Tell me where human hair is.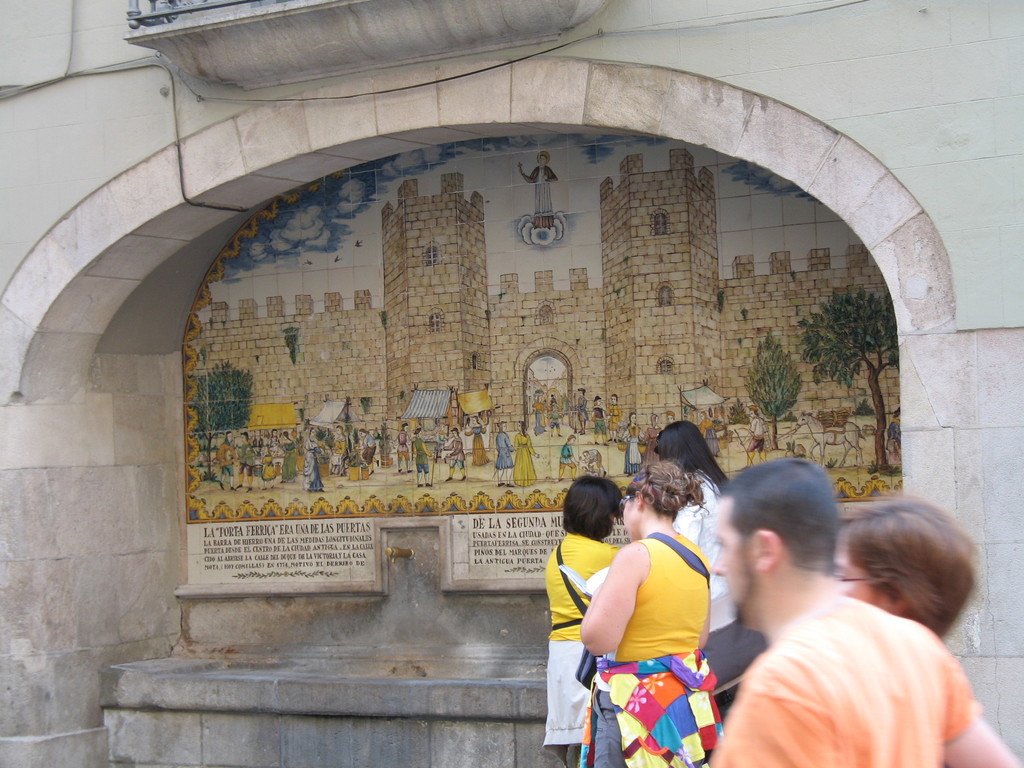
human hair is at (520,419,526,439).
